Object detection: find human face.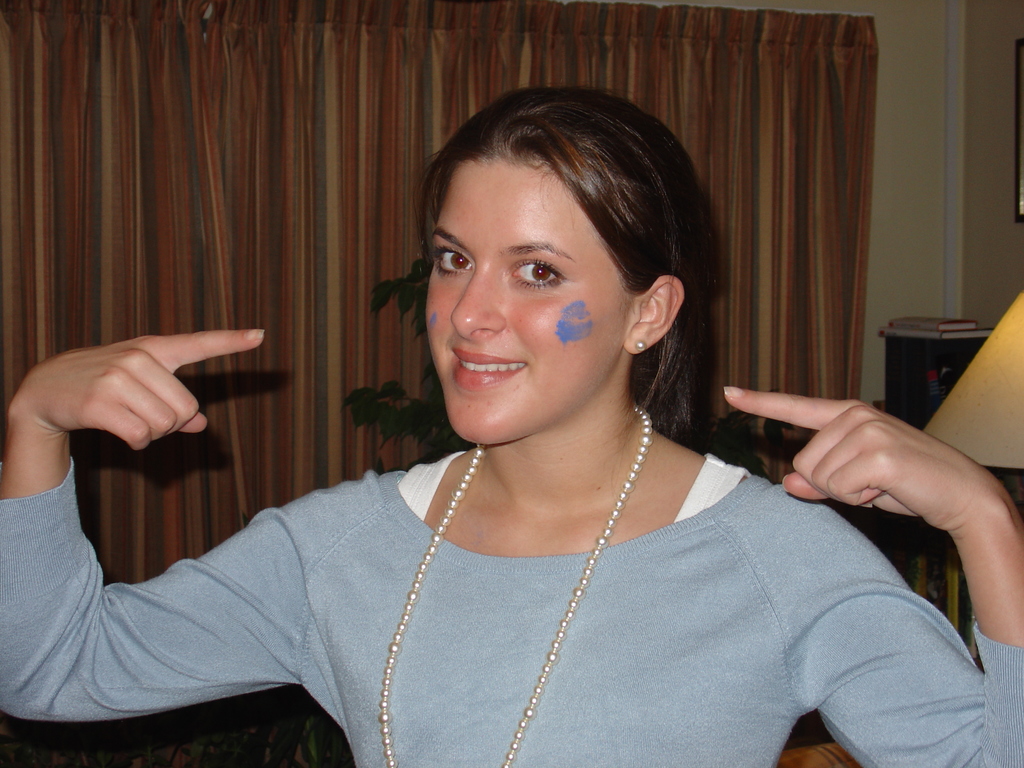
[426,159,628,445].
